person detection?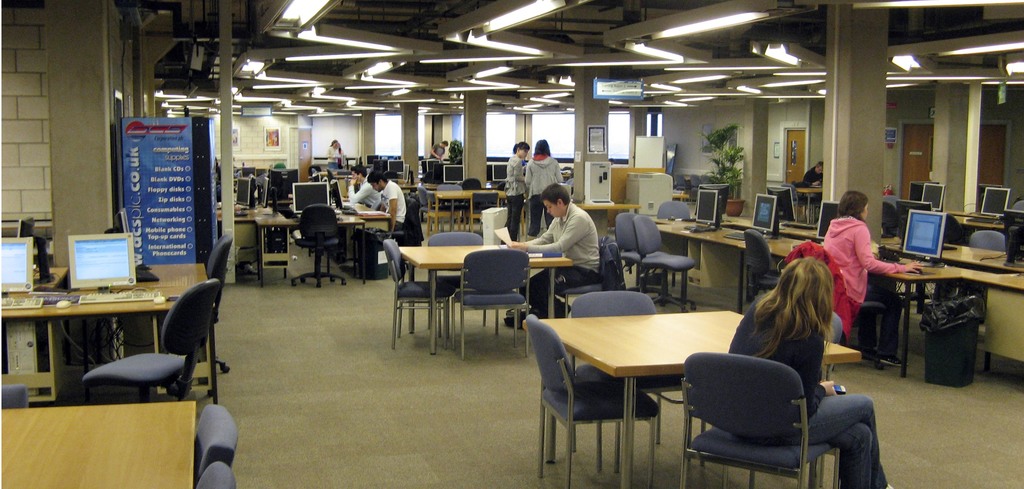
(x1=520, y1=138, x2=564, y2=239)
